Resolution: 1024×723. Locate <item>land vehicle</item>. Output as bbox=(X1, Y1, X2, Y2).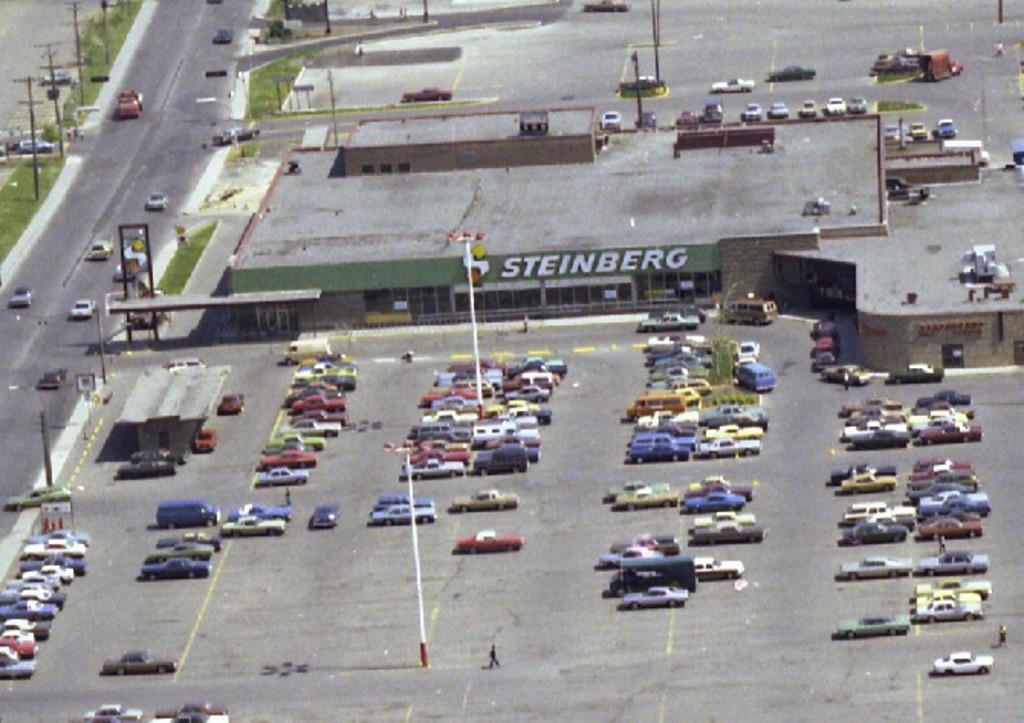
bbox=(37, 67, 72, 89).
